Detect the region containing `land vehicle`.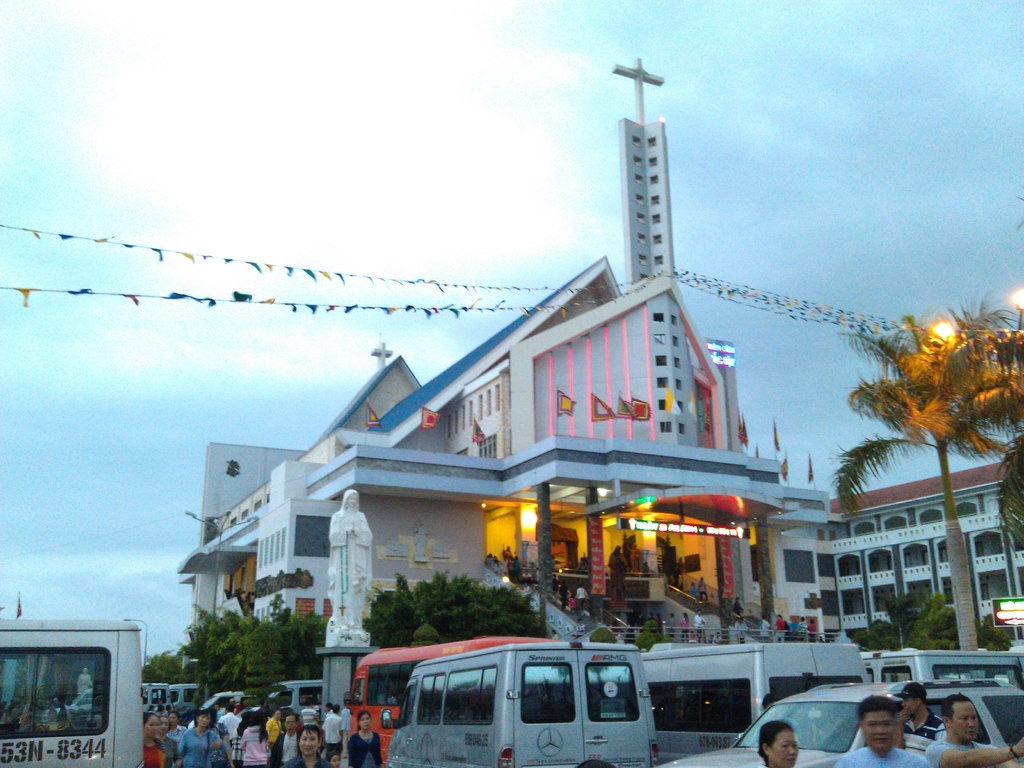
box(865, 648, 1023, 680).
